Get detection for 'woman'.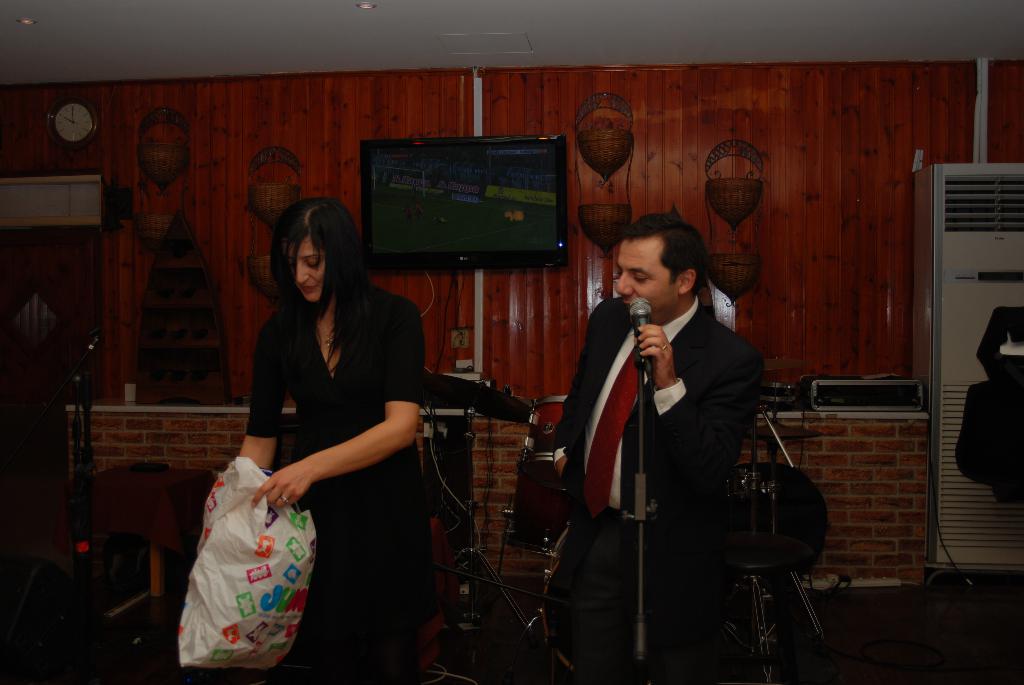
Detection: (199, 187, 428, 672).
